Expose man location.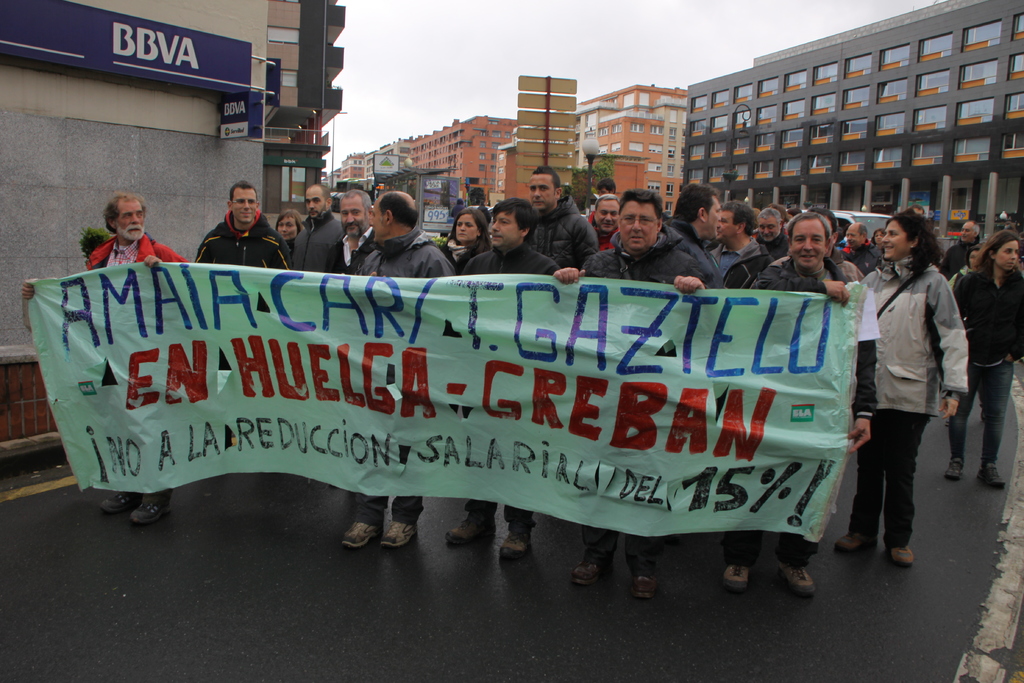
Exposed at bbox(937, 220, 981, 277).
